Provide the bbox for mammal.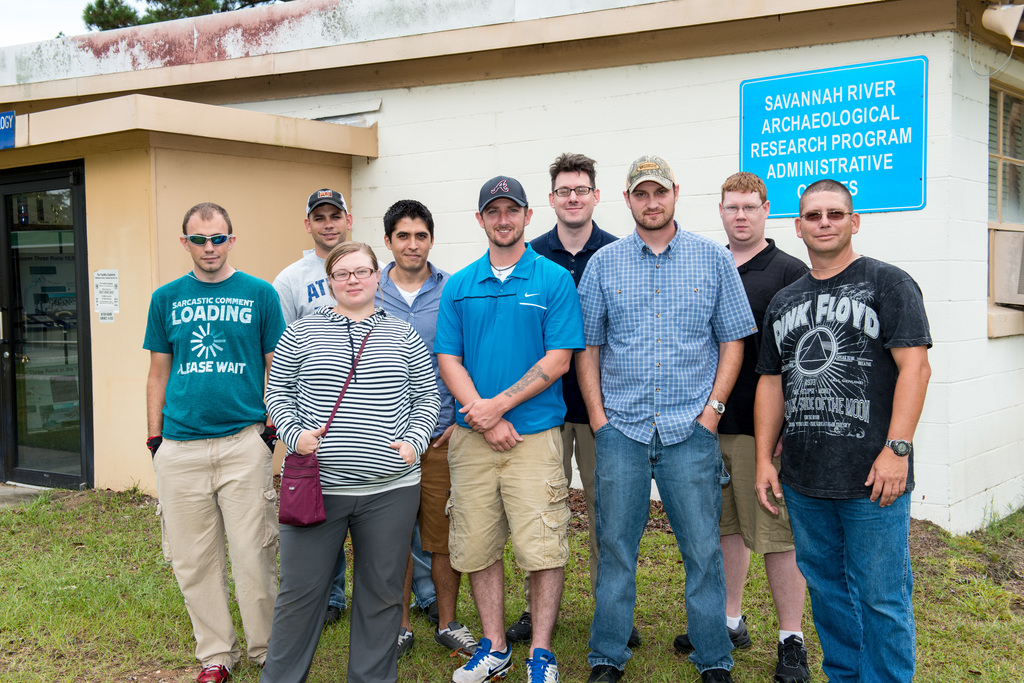
[432, 172, 586, 682].
